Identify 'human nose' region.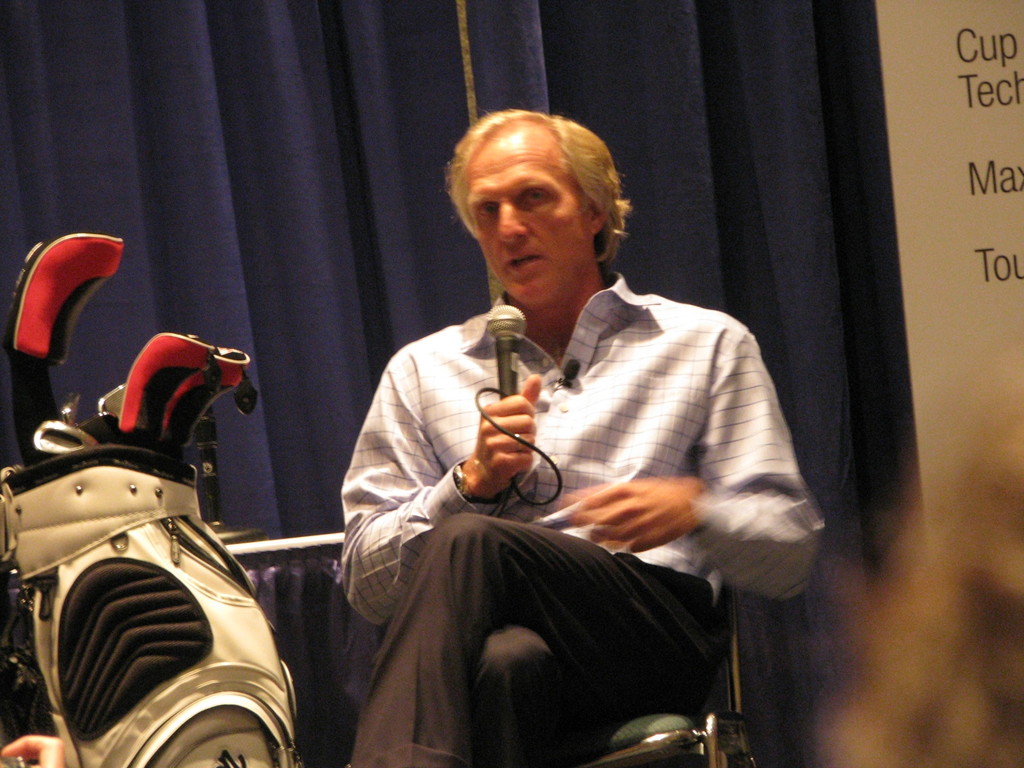
Region: 500, 200, 525, 246.
